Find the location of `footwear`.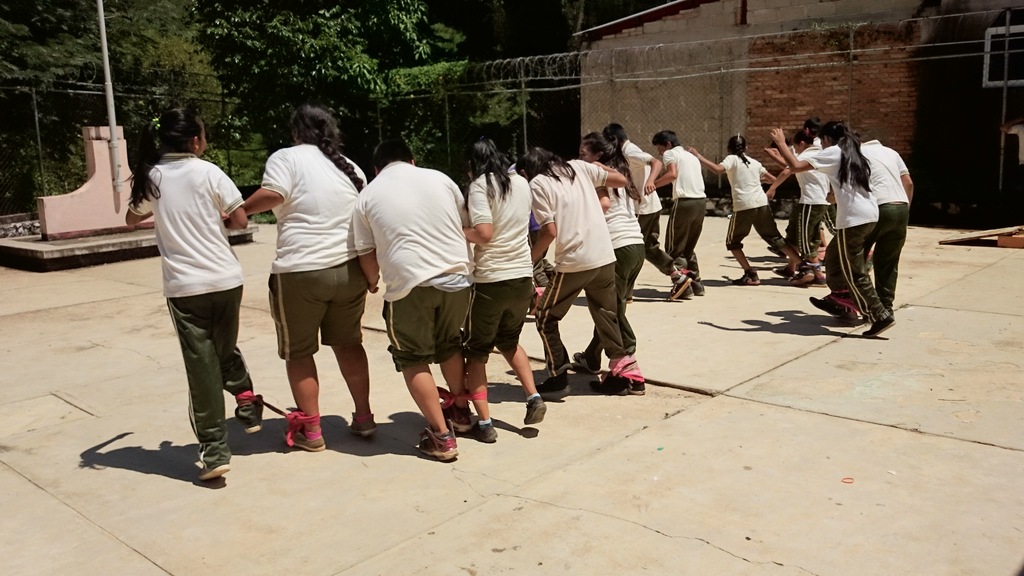
Location: crop(799, 262, 819, 281).
